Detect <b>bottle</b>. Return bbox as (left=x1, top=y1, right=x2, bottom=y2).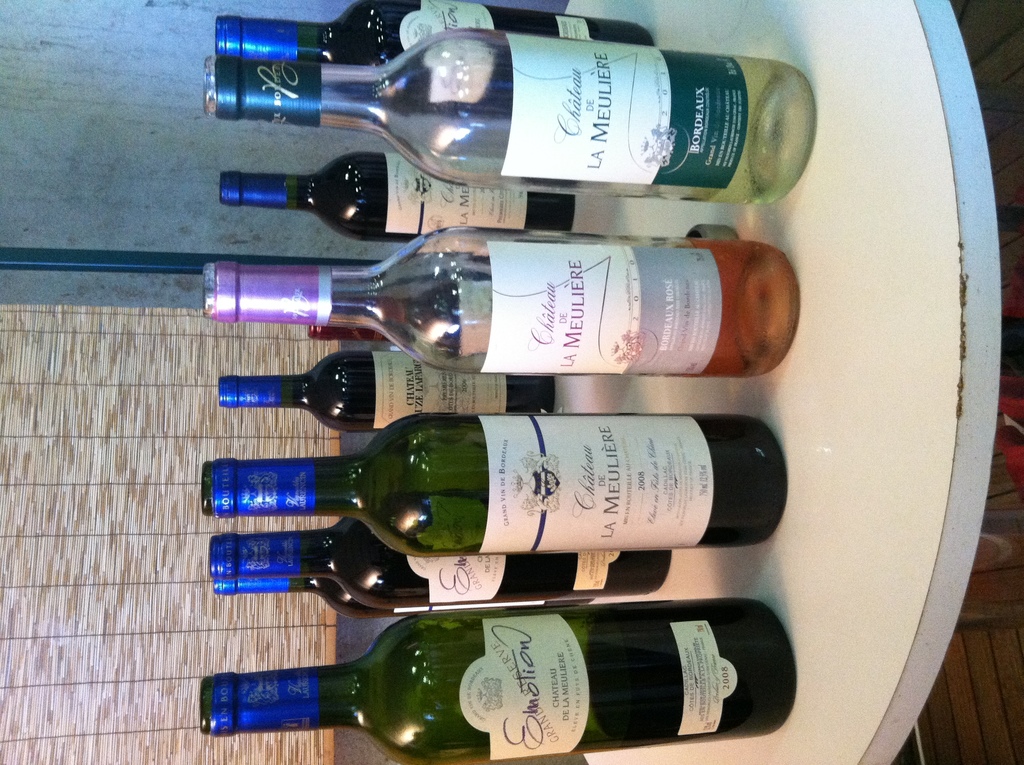
(left=214, top=0, right=659, bottom=52).
